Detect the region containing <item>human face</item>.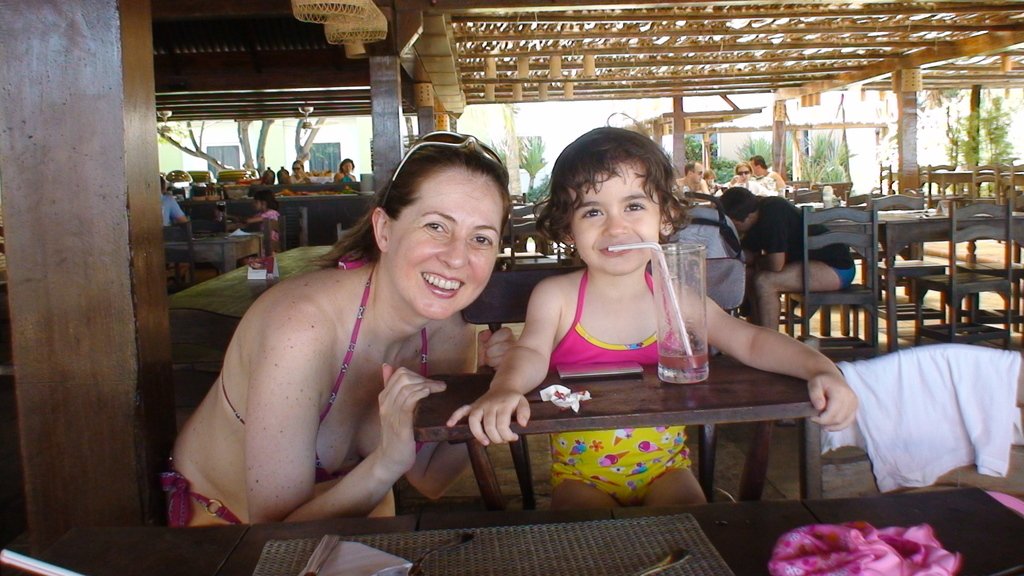
(x1=387, y1=166, x2=504, y2=324).
